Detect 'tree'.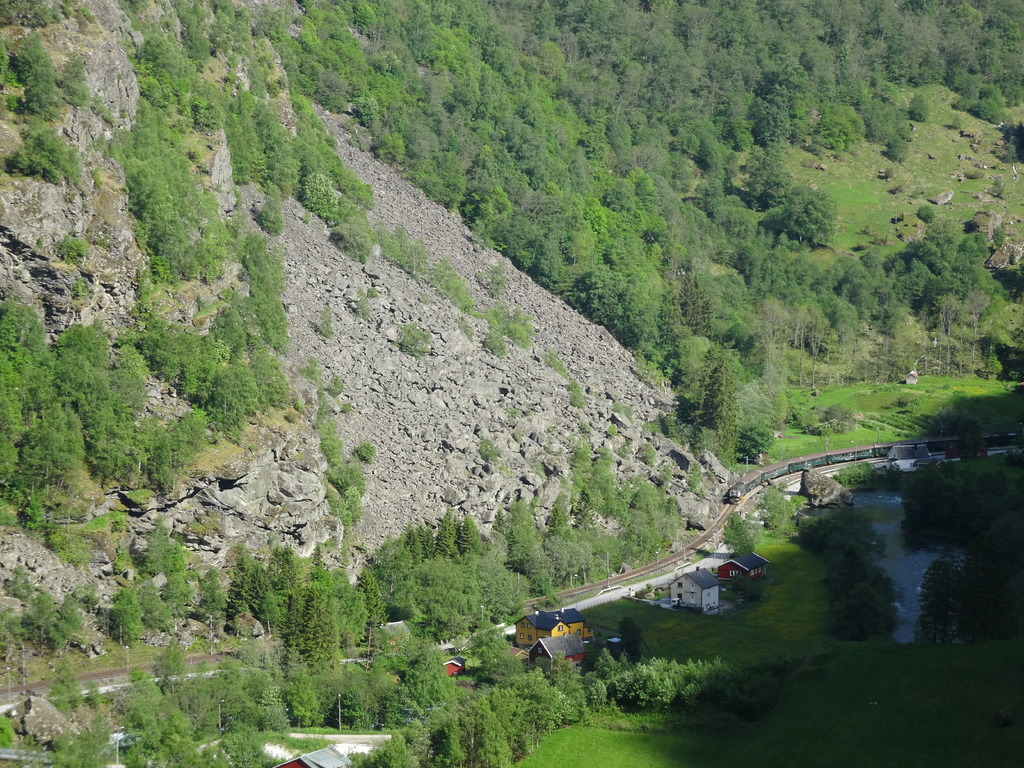
Detected at crop(102, 593, 138, 634).
